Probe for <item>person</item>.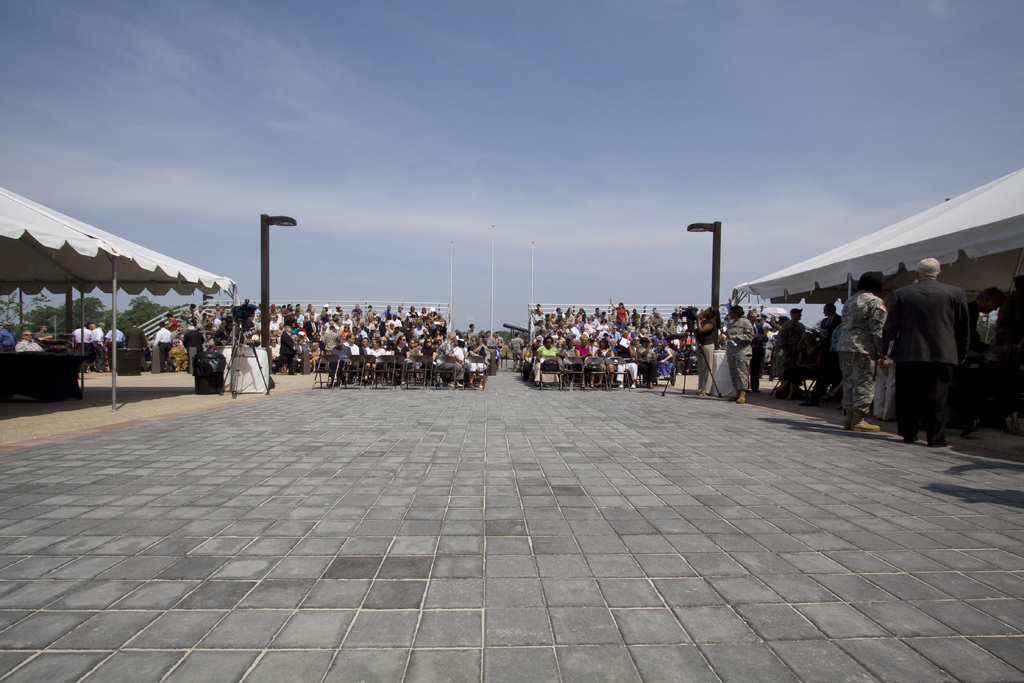
Probe result: 13,329,45,353.
